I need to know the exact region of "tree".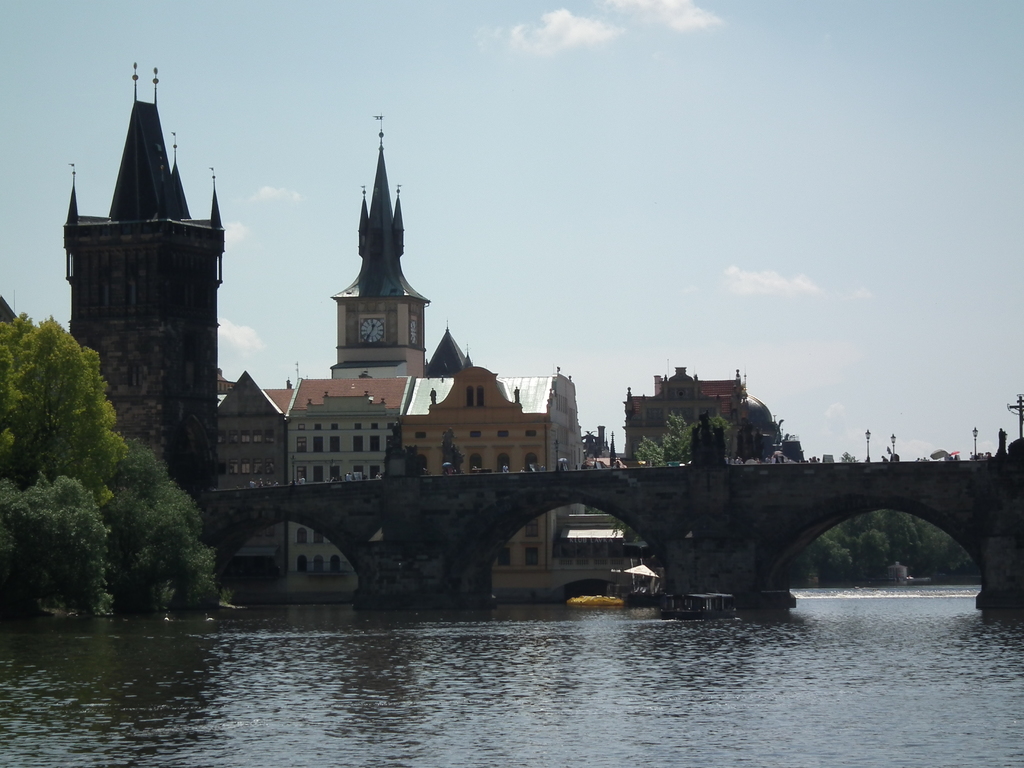
Region: bbox=[0, 311, 128, 505].
